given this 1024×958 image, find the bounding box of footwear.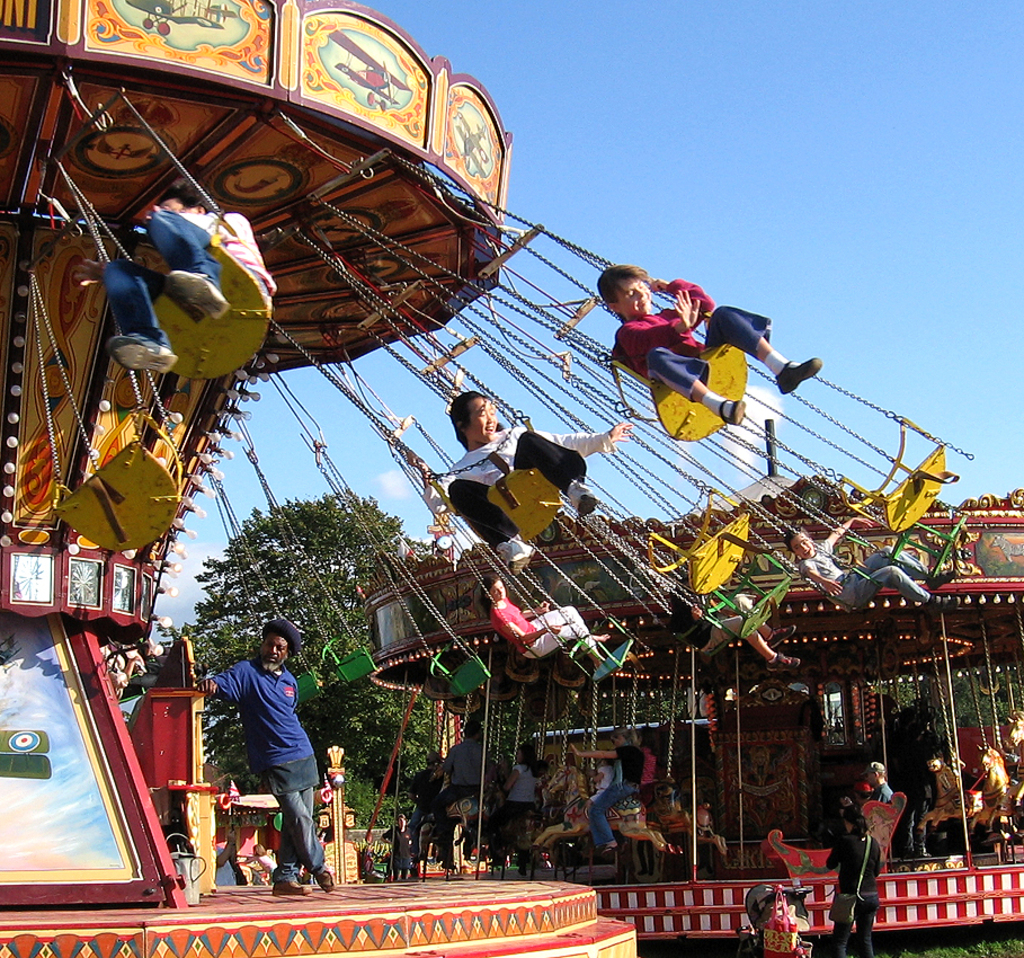
rect(311, 863, 338, 901).
